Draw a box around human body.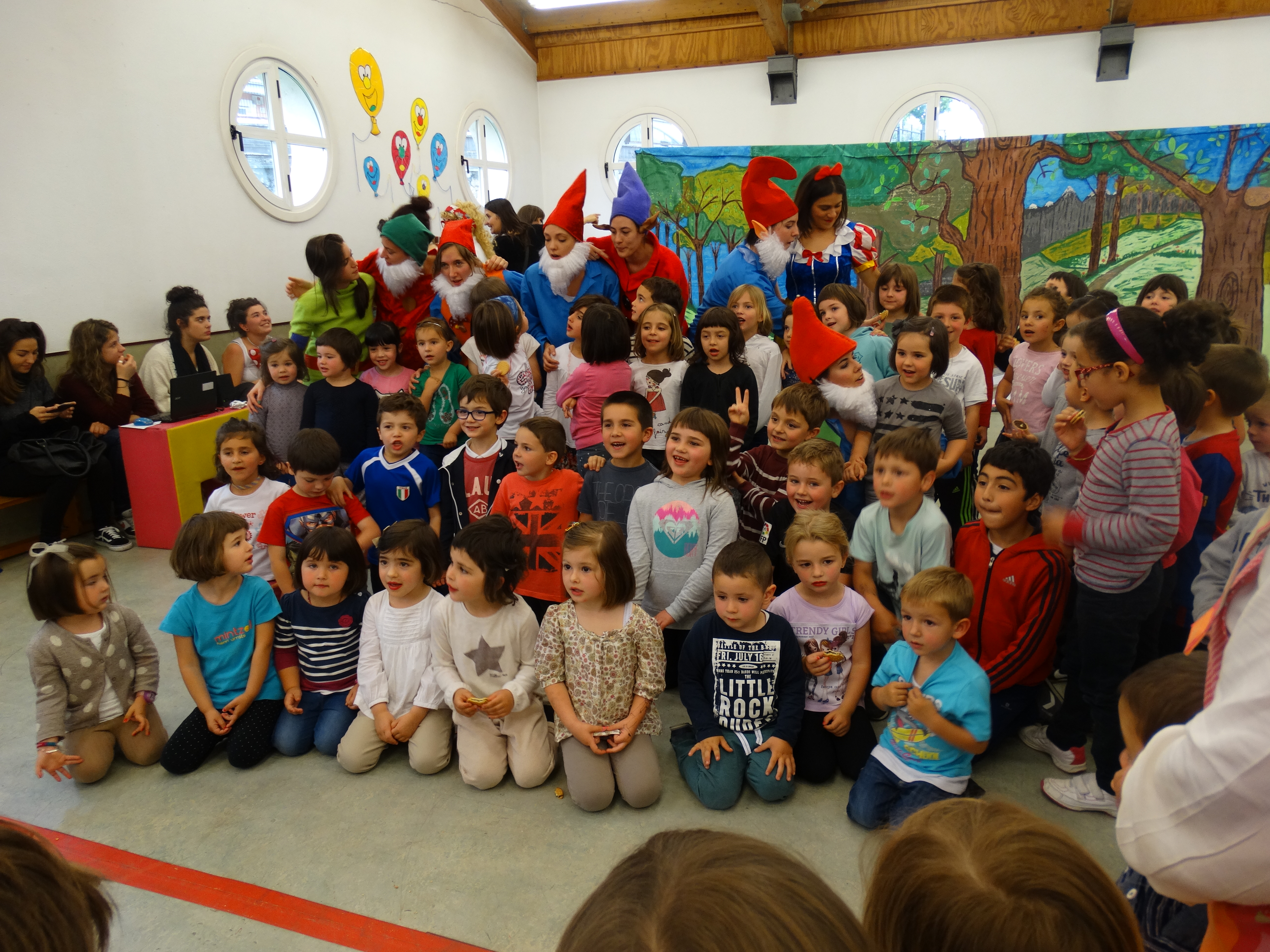
Rect(74, 92, 92, 115).
